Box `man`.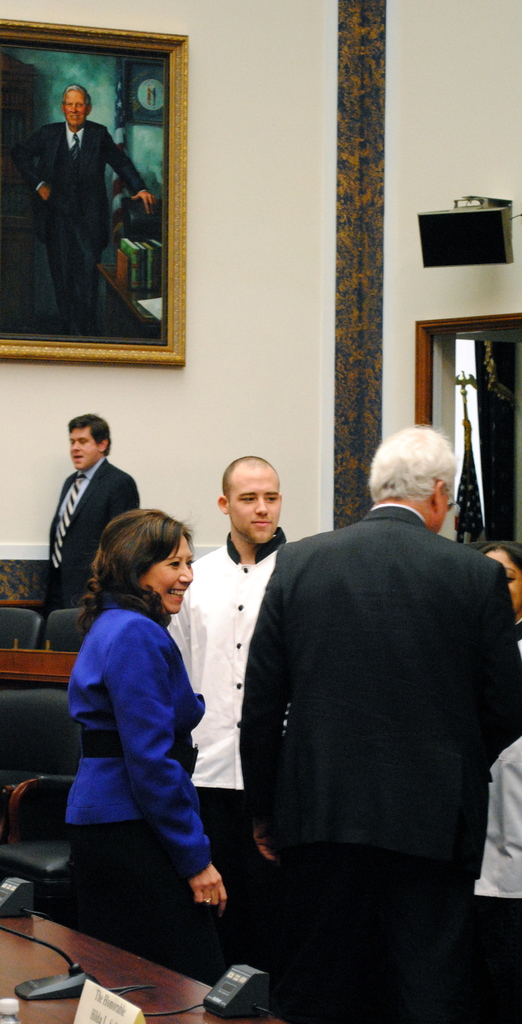
(left=155, top=454, right=300, bottom=977).
